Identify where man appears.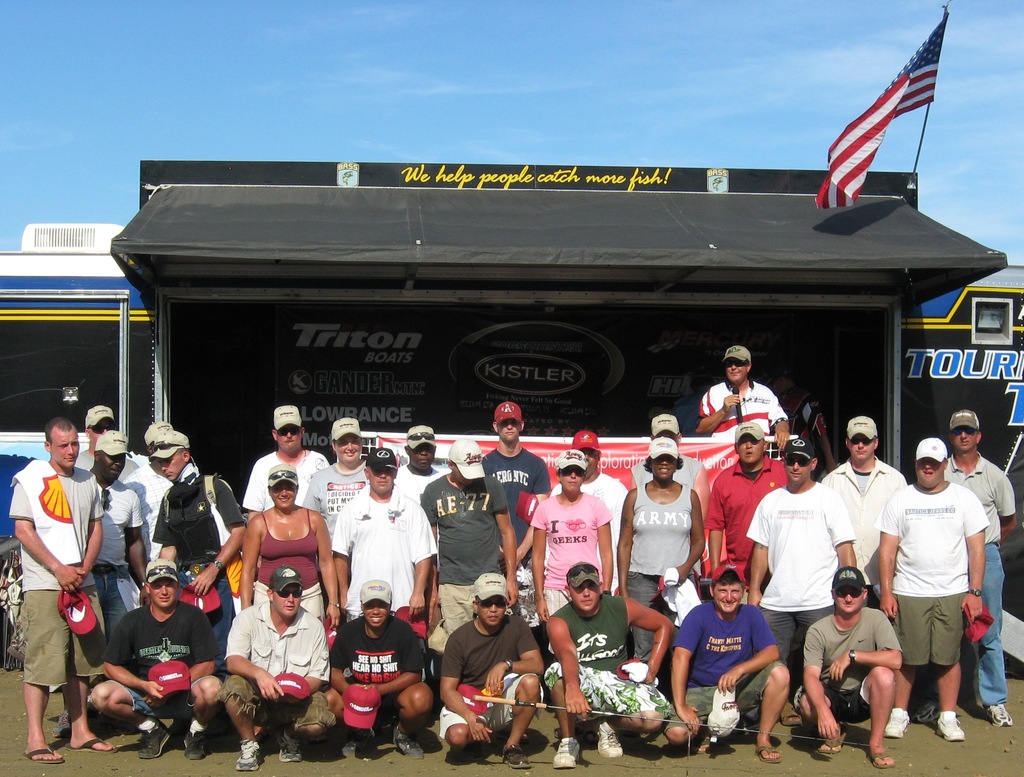
Appears at [x1=322, y1=577, x2=446, y2=754].
